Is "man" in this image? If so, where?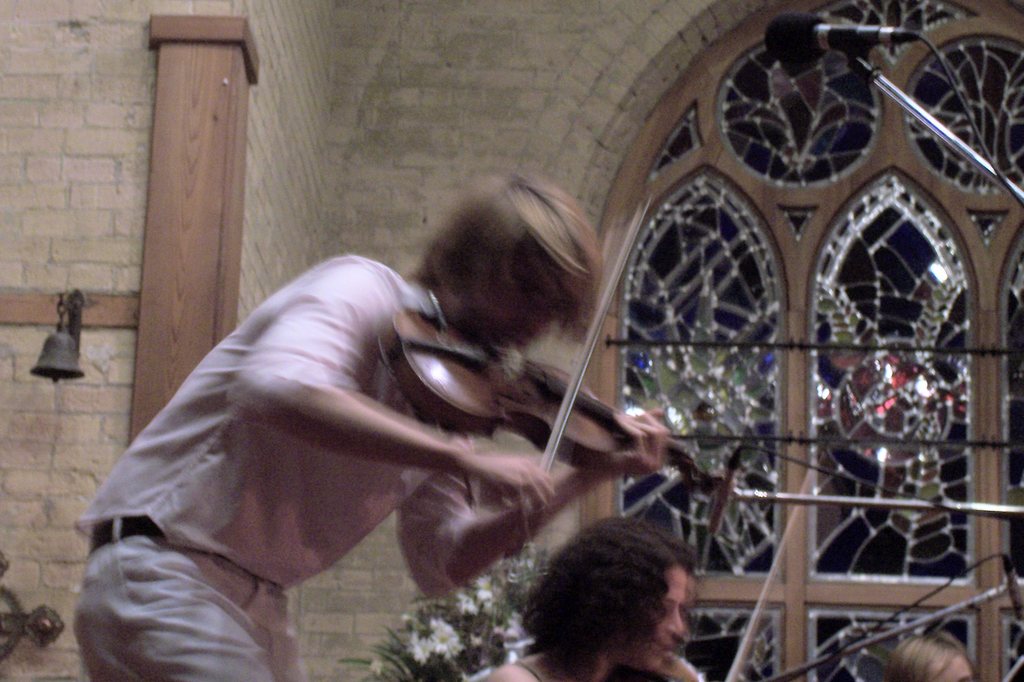
Yes, at {"left": 65, "top": 164, "right": 689, "bottom": 677}.
